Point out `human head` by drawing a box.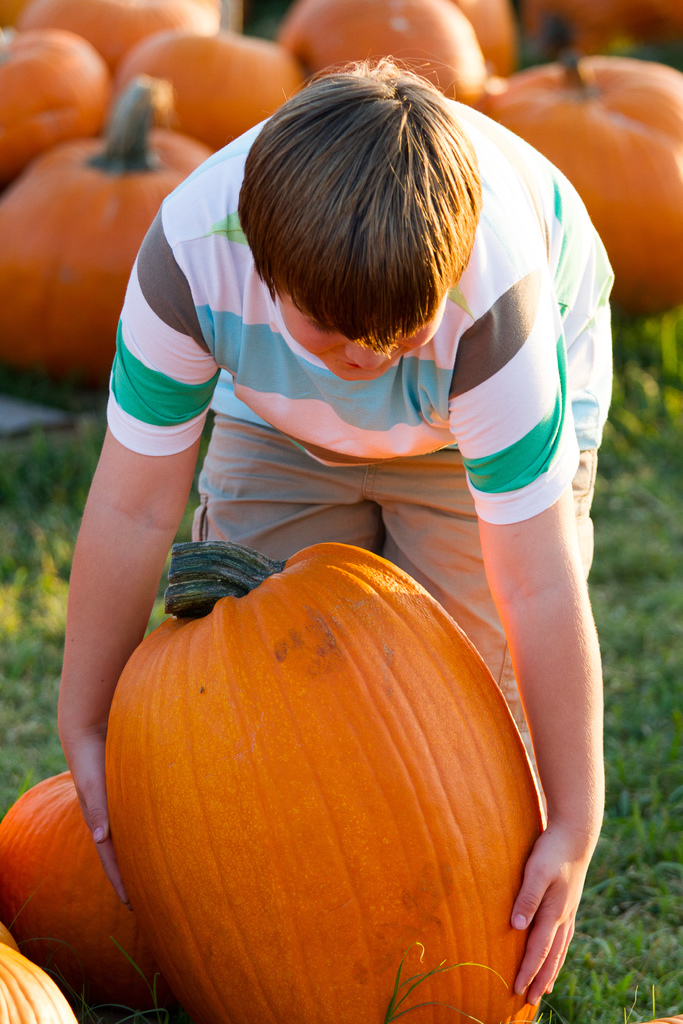
(x1=236, y1=53, x2=548, y2=366).
